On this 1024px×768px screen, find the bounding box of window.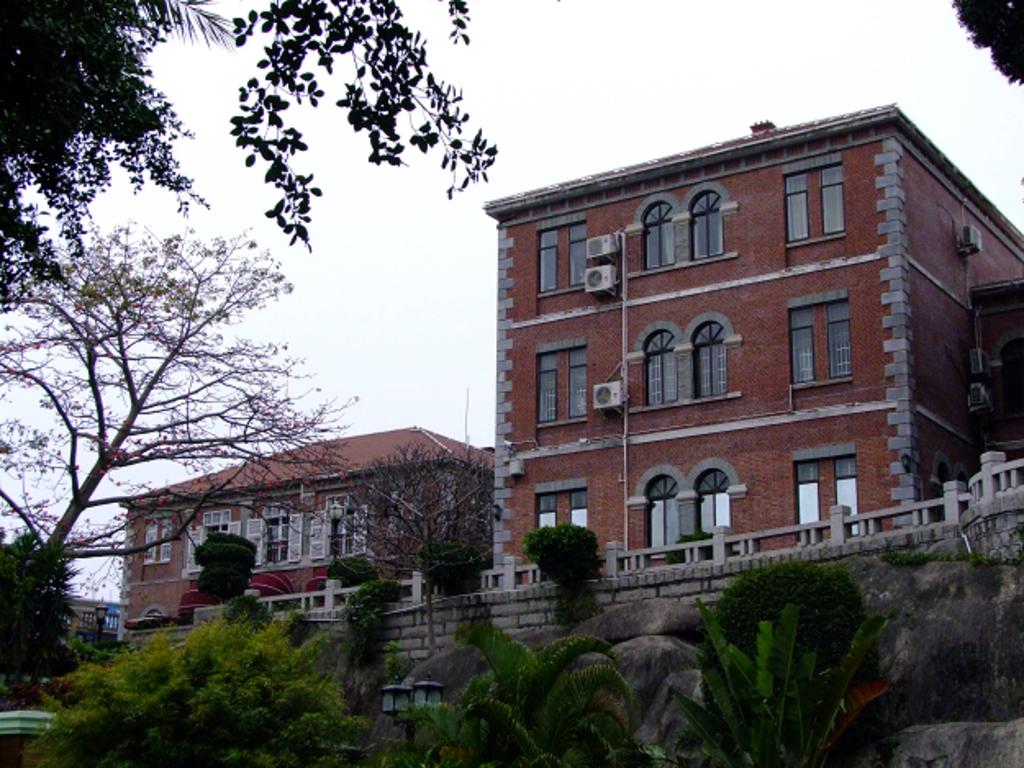
Bounding box: region(646, 203, 675, 270).
